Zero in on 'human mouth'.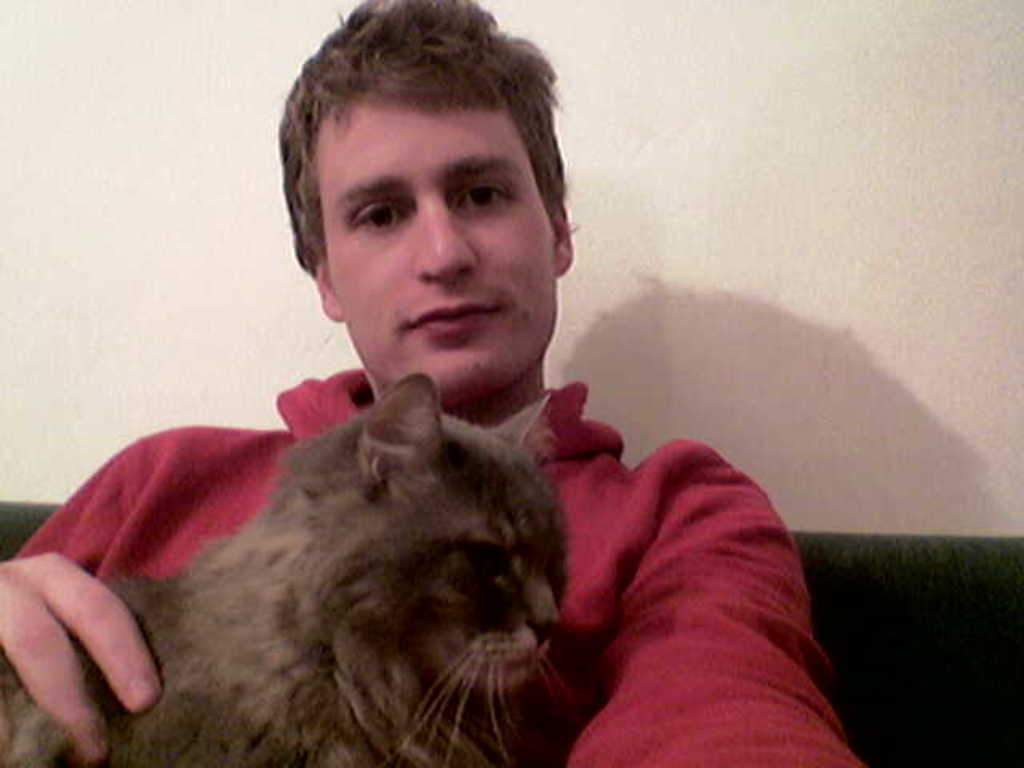
Zeroed in: x1=405, y1=299, x2=499, y2=333.
